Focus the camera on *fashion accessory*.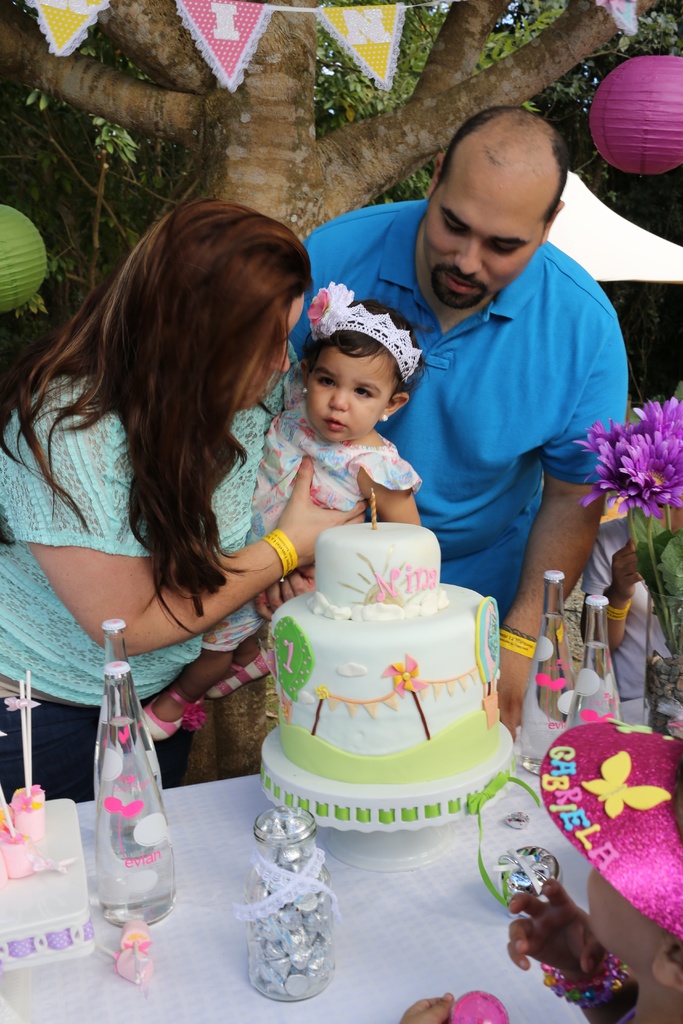
Focus region: l=377, t=416, r=390, b=424.
